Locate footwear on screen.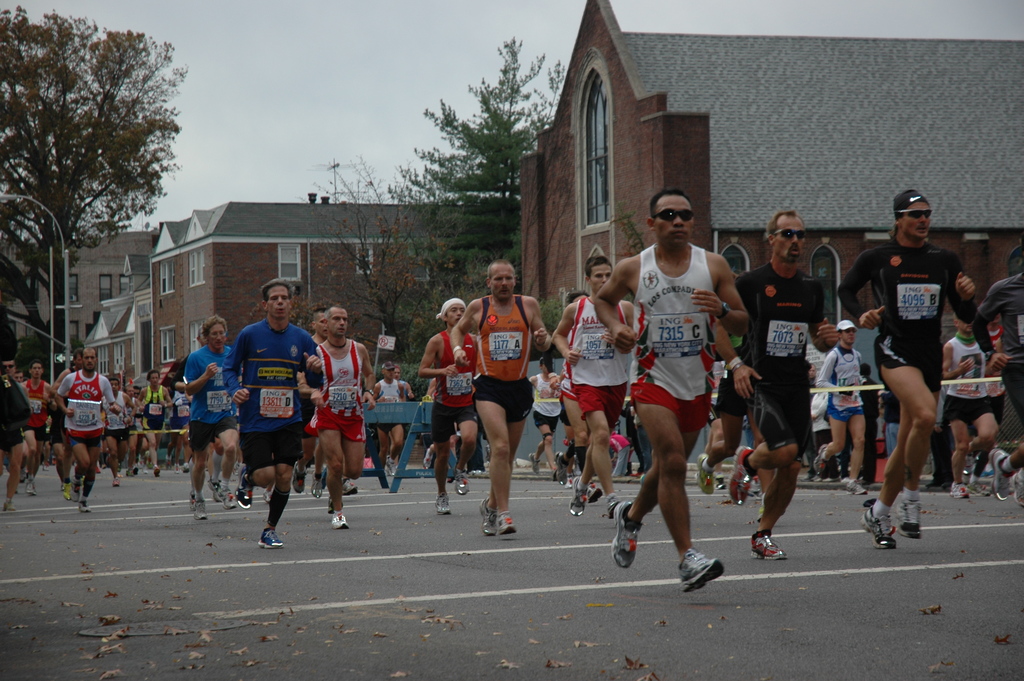
On screen at <box>897,500,921,539</box>.
